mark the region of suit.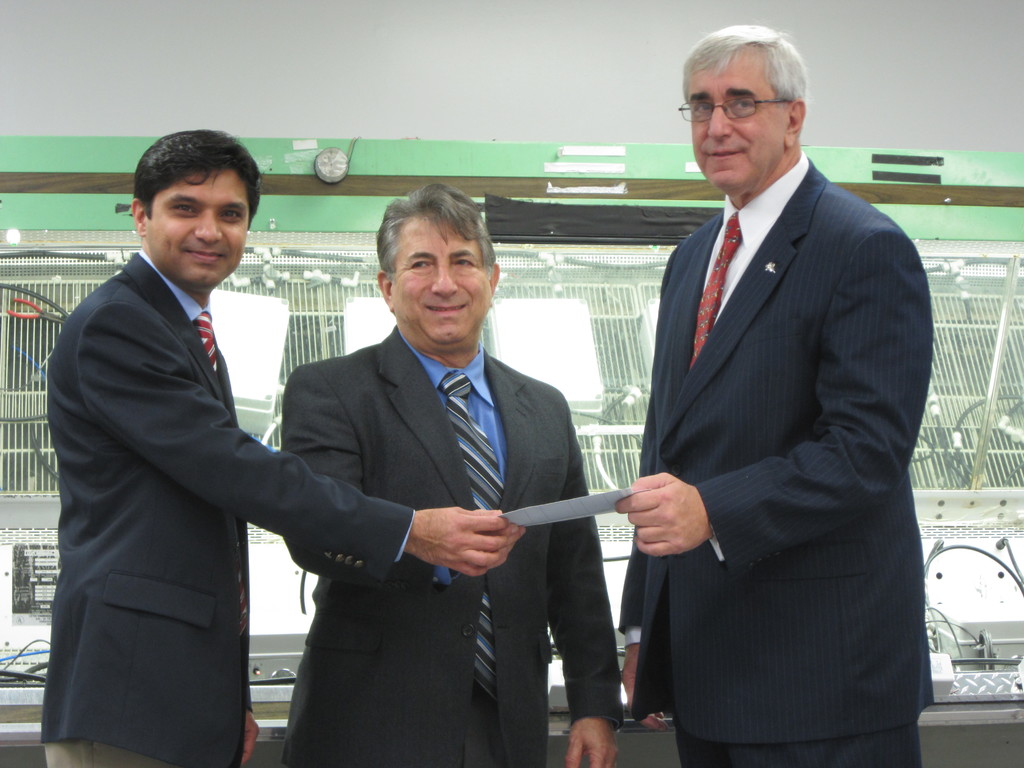
Region: {"left": 39, "top": 246, "right": 413, "bottom": 767}.
